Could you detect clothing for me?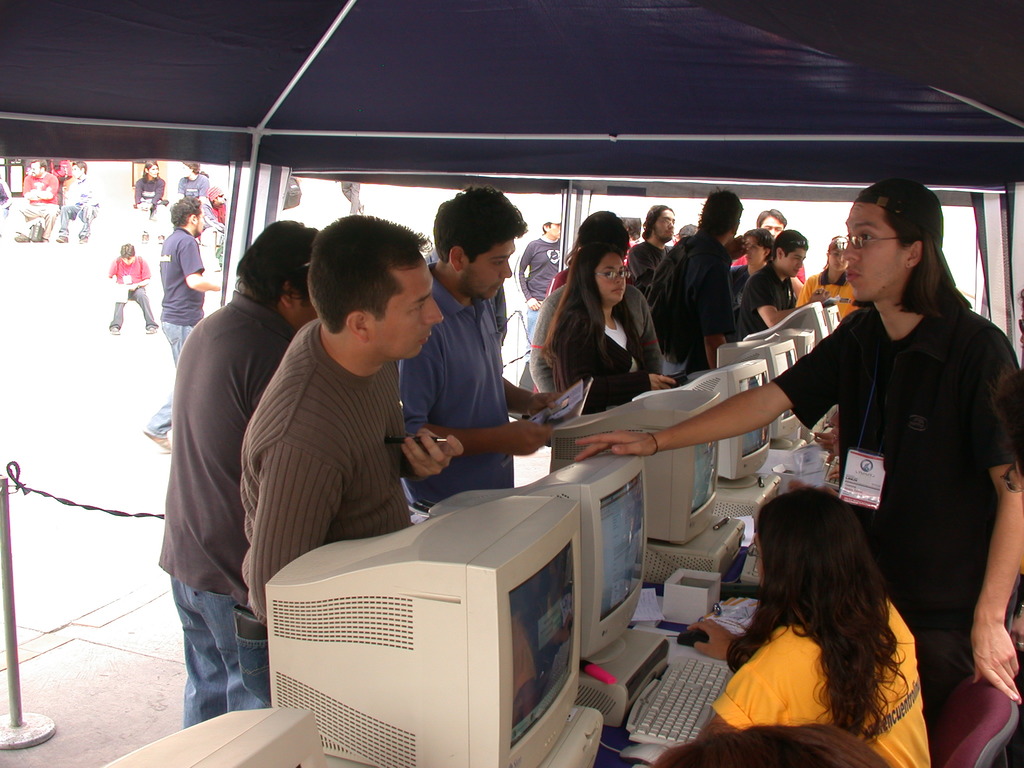
Detection result: pyautogui.locateOnScreen(238, 319, 426, 627).
